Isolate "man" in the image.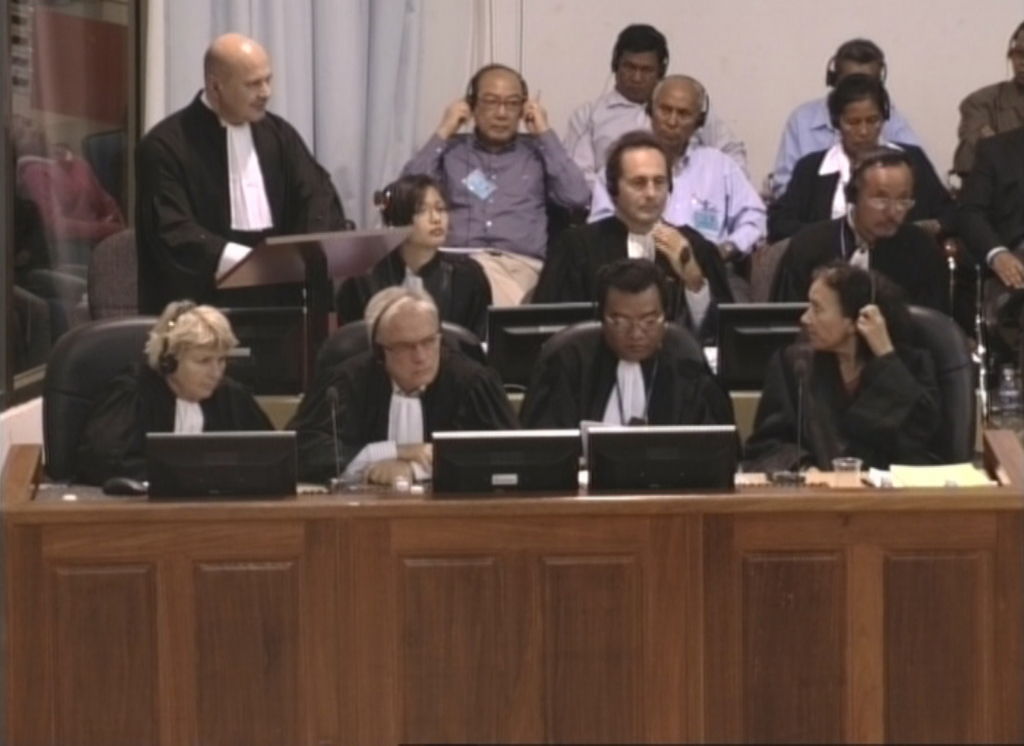
Isolated region: {"x1": 399, "y1": 60, "x2": 586, "y2": 303}.
